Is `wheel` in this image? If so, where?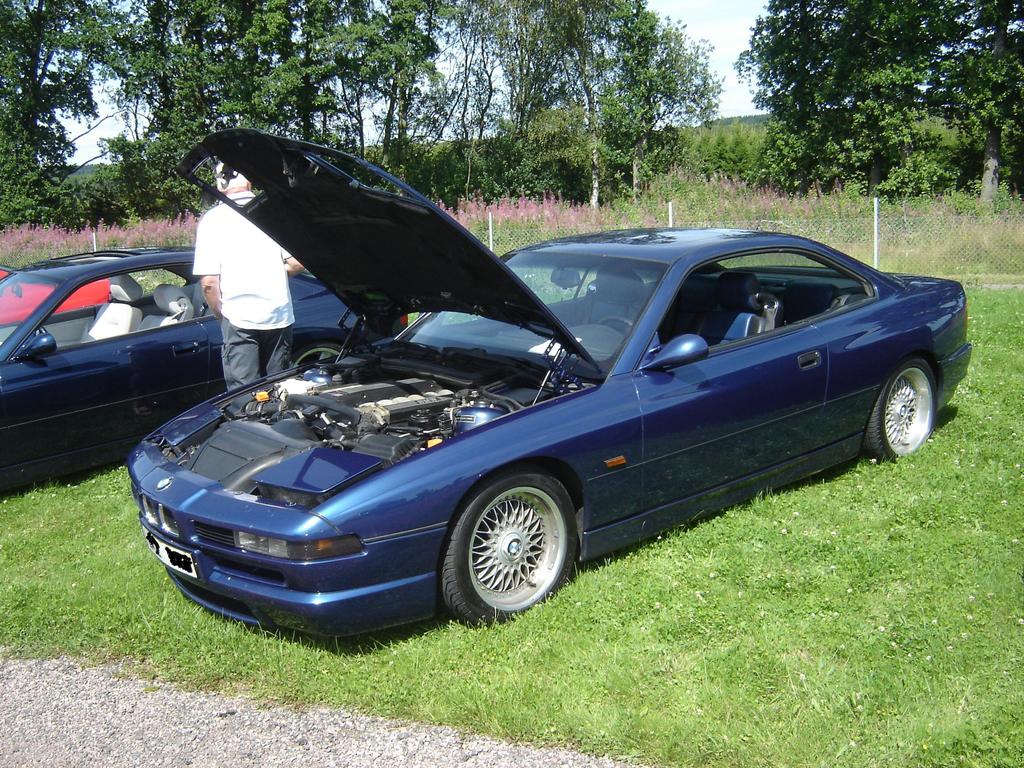
Yes, at (left=863, top=357, right=938, bottom=459).
